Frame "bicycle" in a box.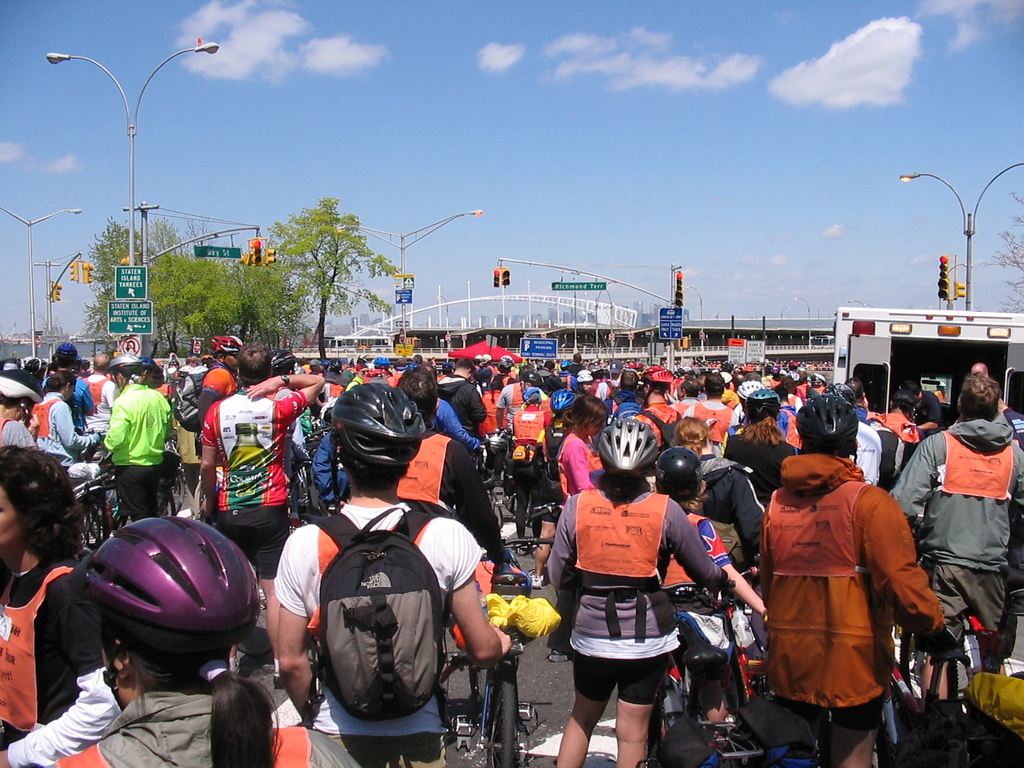
451 532 553 767.
